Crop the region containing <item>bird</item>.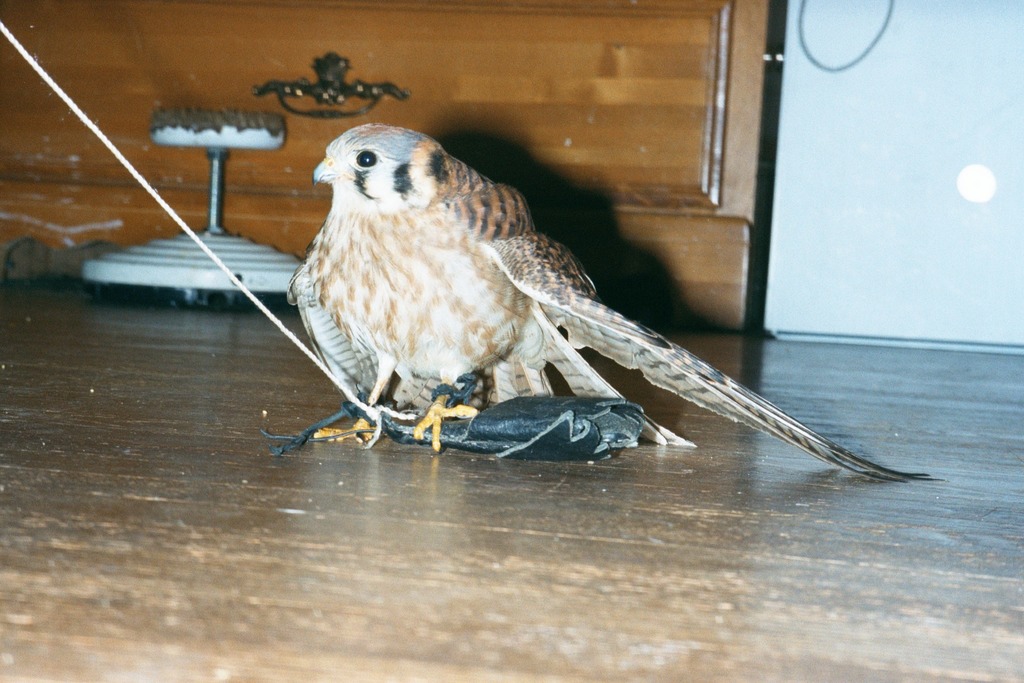
Crop region: bbox=(295, 131, 907, 476).
